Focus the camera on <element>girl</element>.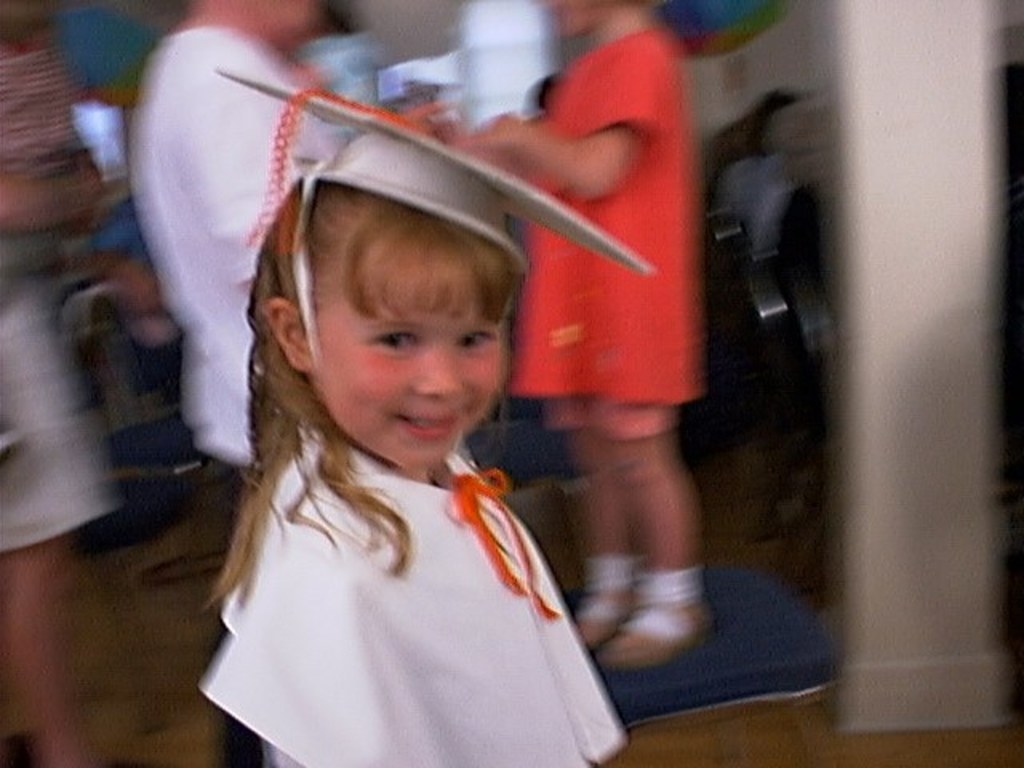
Focus region: [left=210, top=58, right=645, bottom=766].
